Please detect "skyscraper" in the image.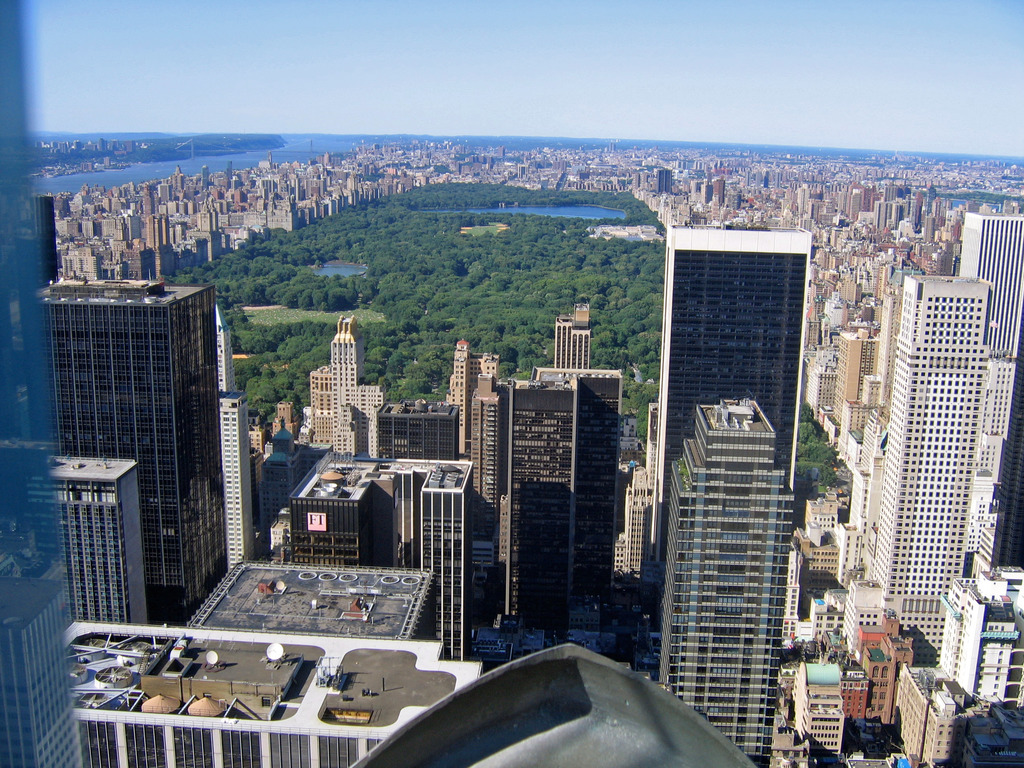
detection(141, 221, 175, 278).
